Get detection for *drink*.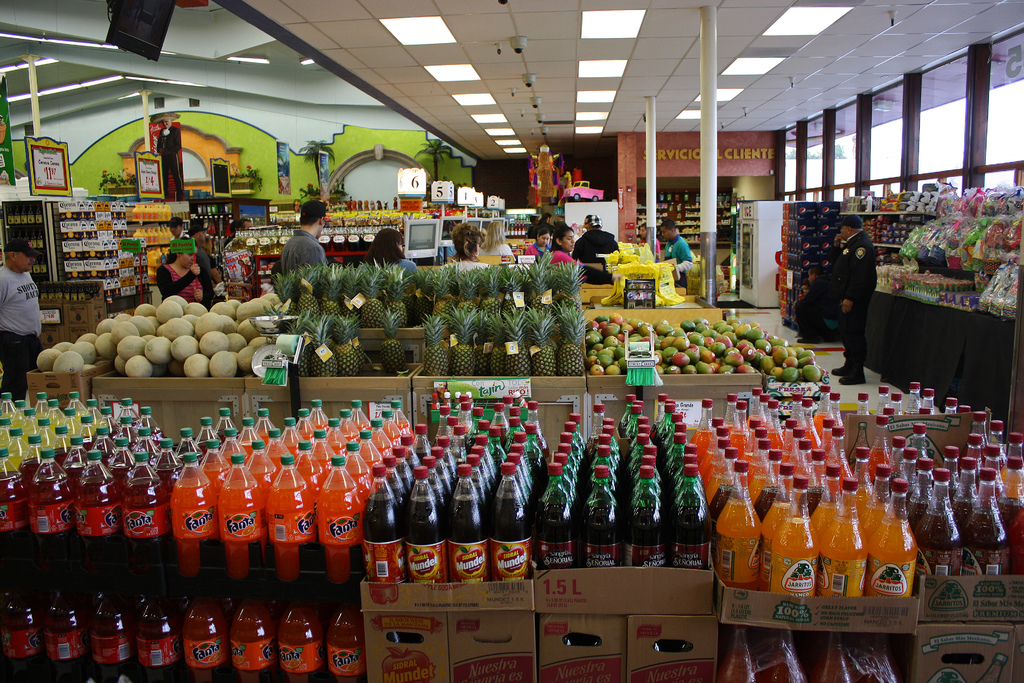
Detection: box=[585, 404, 601, 459].
